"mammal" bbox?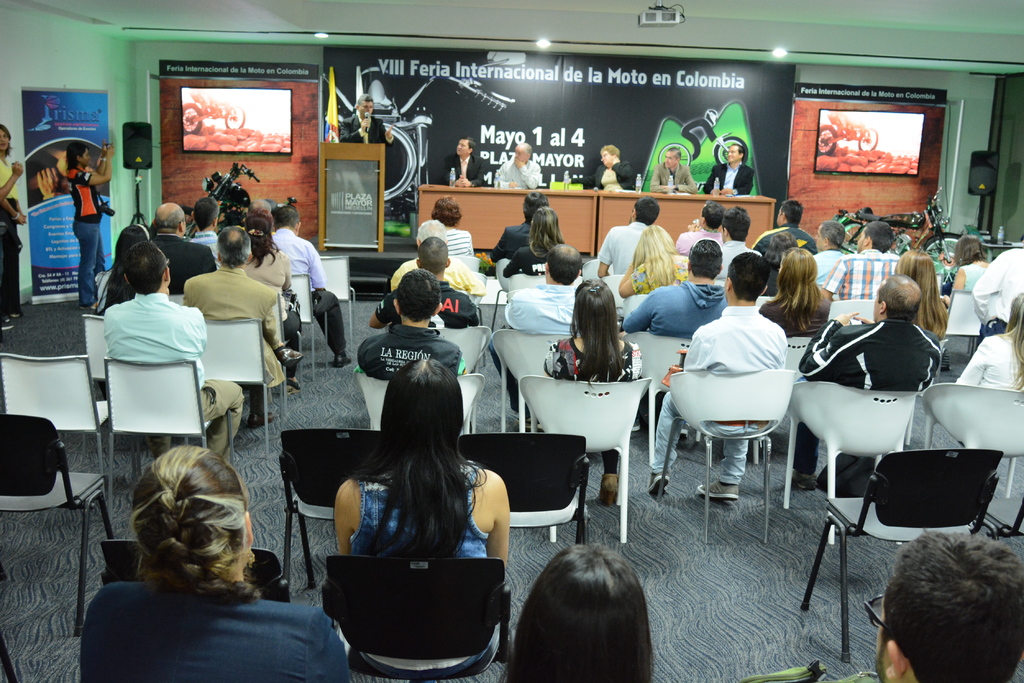
{"left": 751, "top": 199, "right": 817, "bottom": 252}
